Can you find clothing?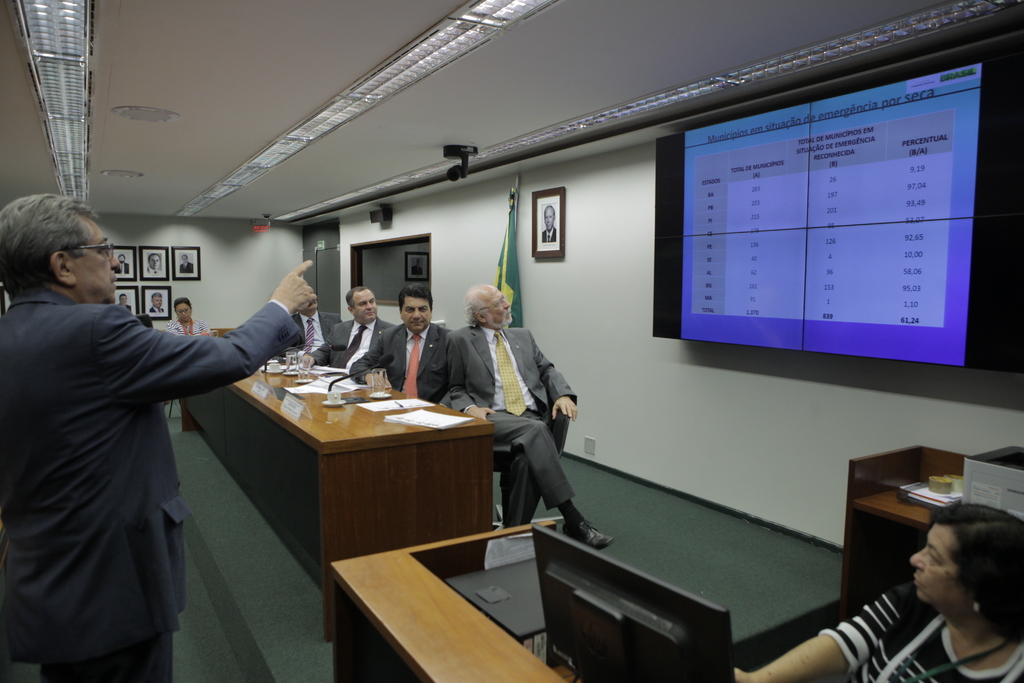
Yes, bounding box: x1=282 y1=308 x2=342 y2=358.
